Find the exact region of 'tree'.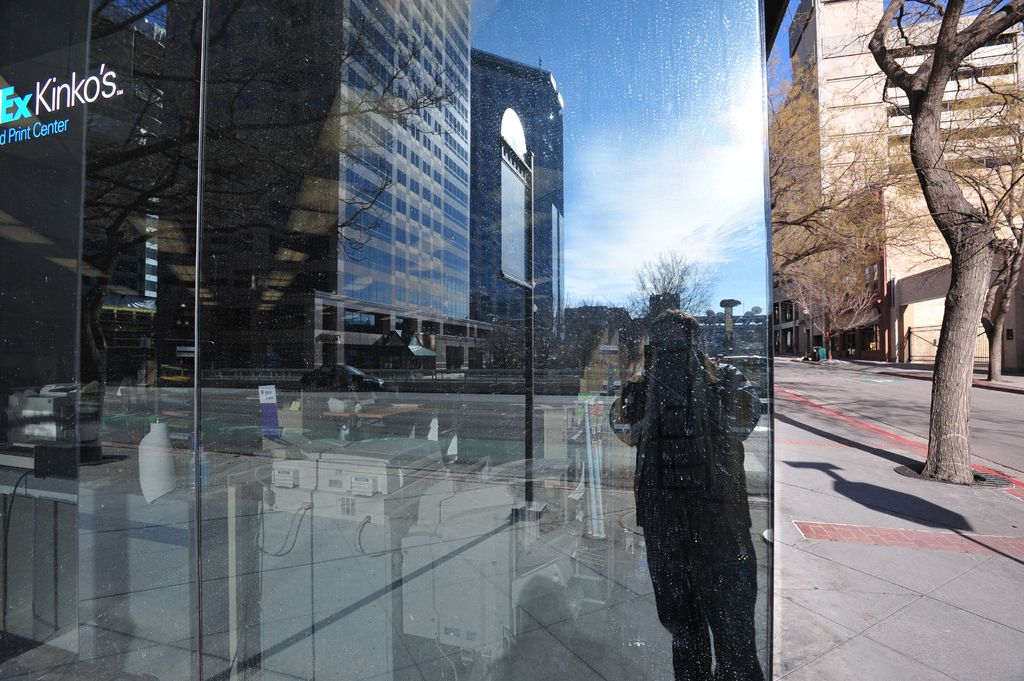
Exact region: x1=485, y1=313, x2=531, y2=377.
